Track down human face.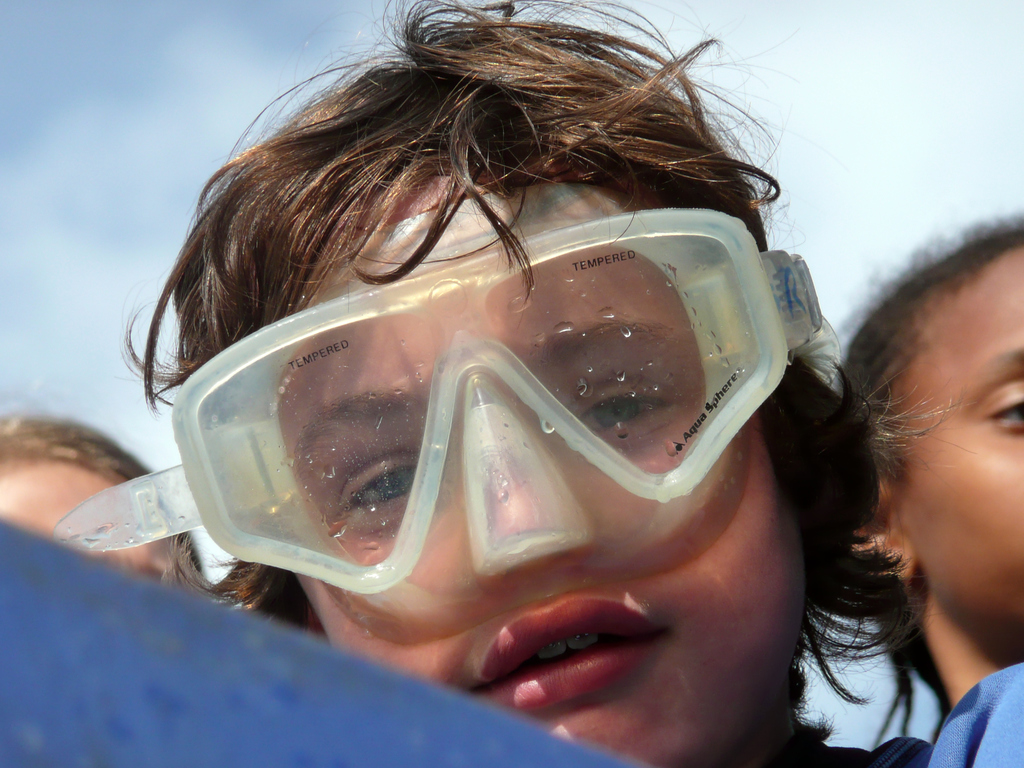
Tracked to x1=269, y1=172, x2=803, y2=767.
